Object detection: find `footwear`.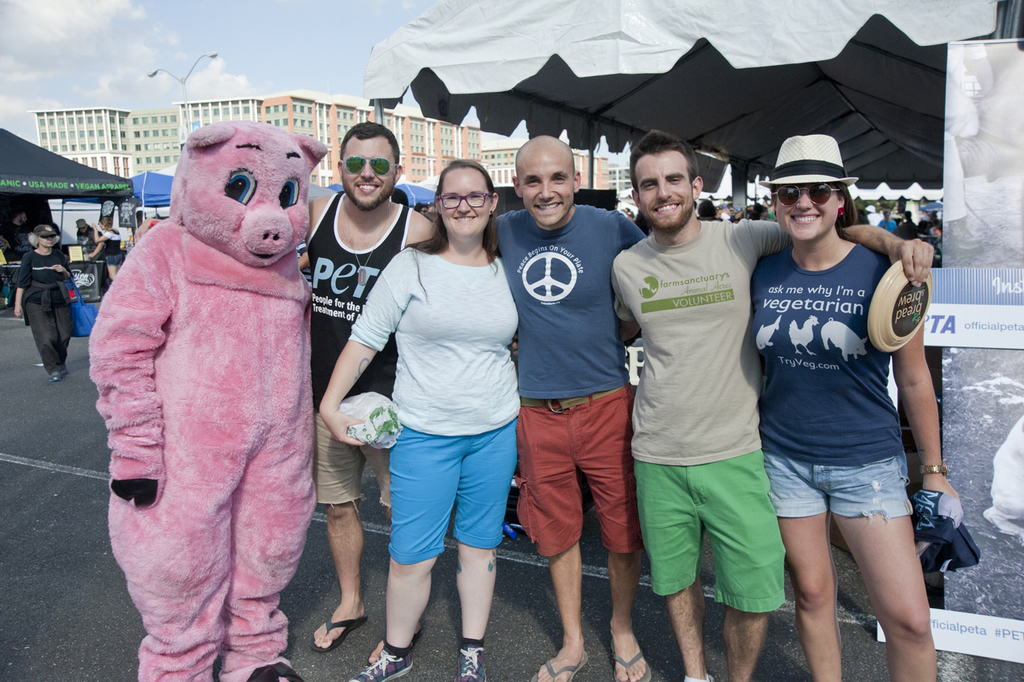
region(455, 646, 488, 681).
